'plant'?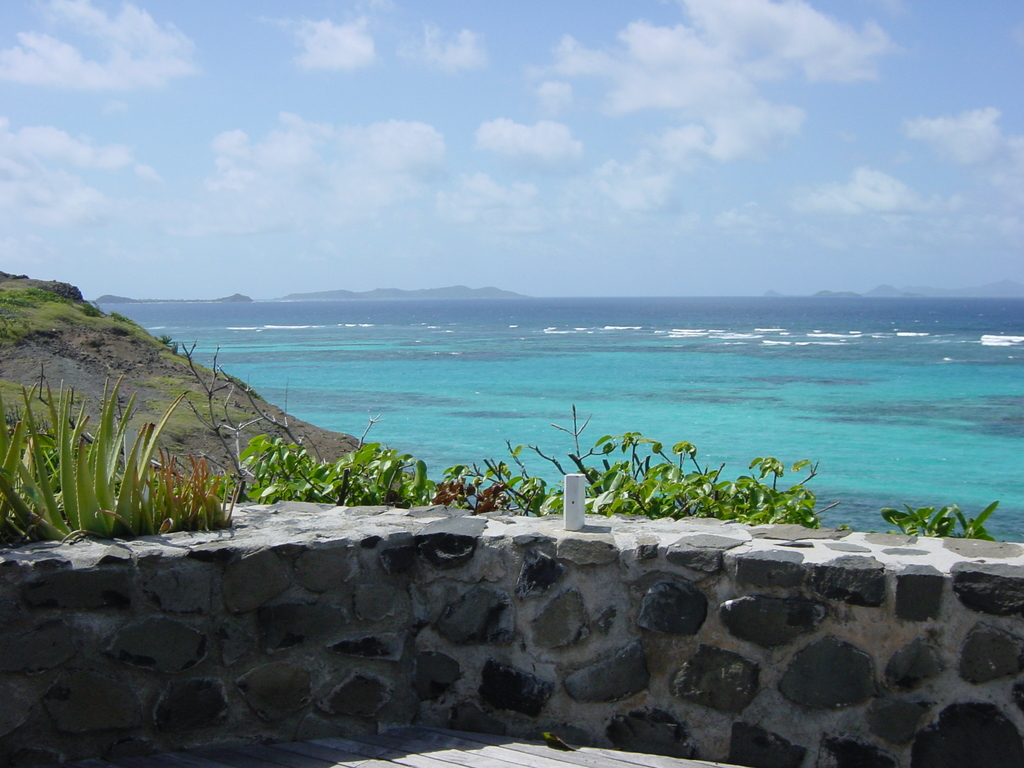
box(433, 474, 463, 507)
